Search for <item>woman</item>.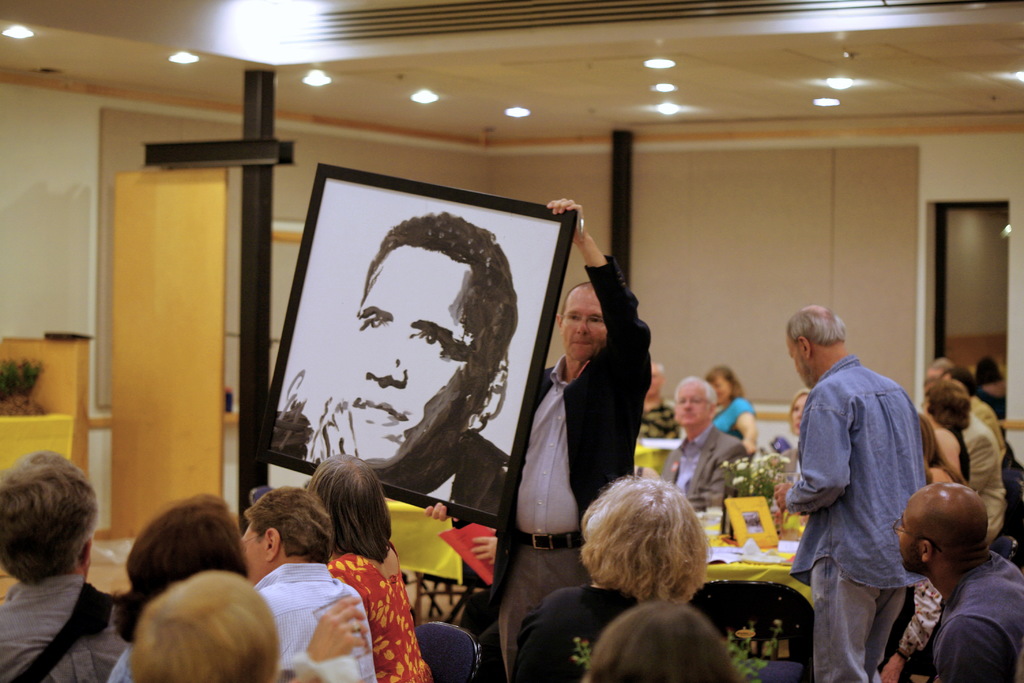
Found at bbox=[698, 362, 758, 454].
